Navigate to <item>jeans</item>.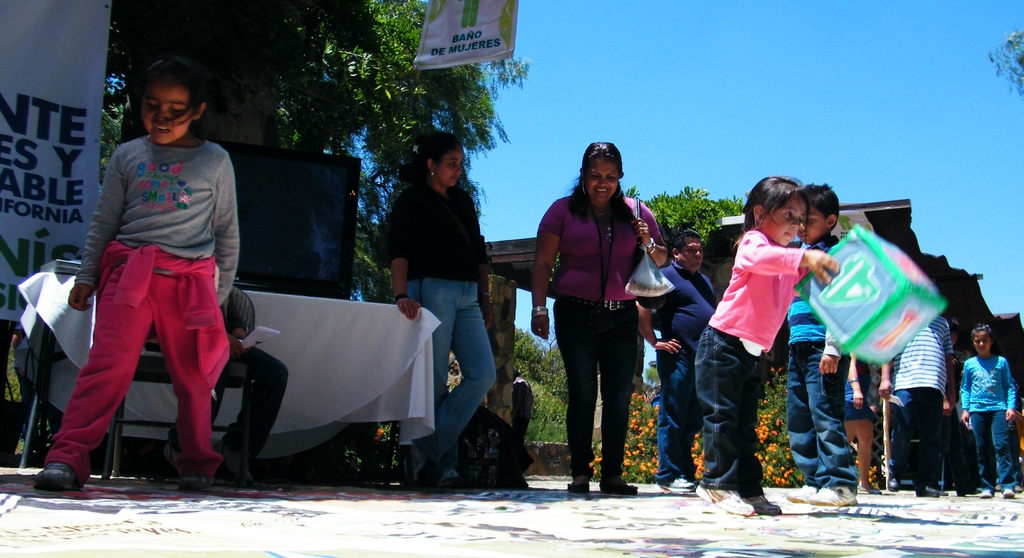
Navigation target: (783,349,858,489).
